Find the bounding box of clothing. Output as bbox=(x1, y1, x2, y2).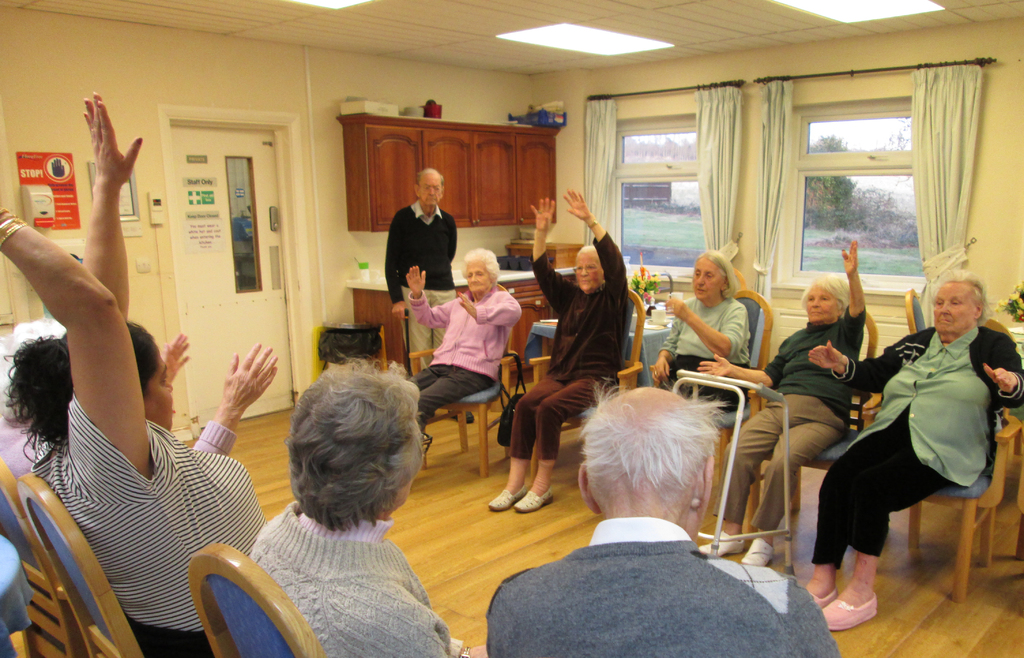
bbox=(933, 282, 977, 335).
